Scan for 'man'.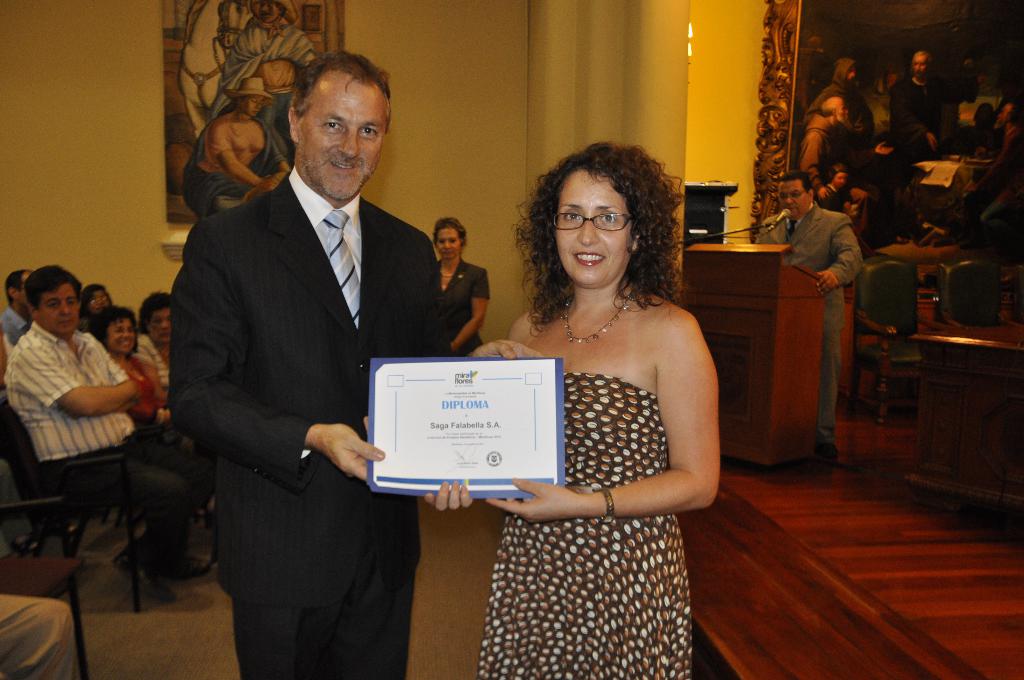
Scan result: {"x1": 967, "y1": 103, "x2": 1023, "y2": 234}.
